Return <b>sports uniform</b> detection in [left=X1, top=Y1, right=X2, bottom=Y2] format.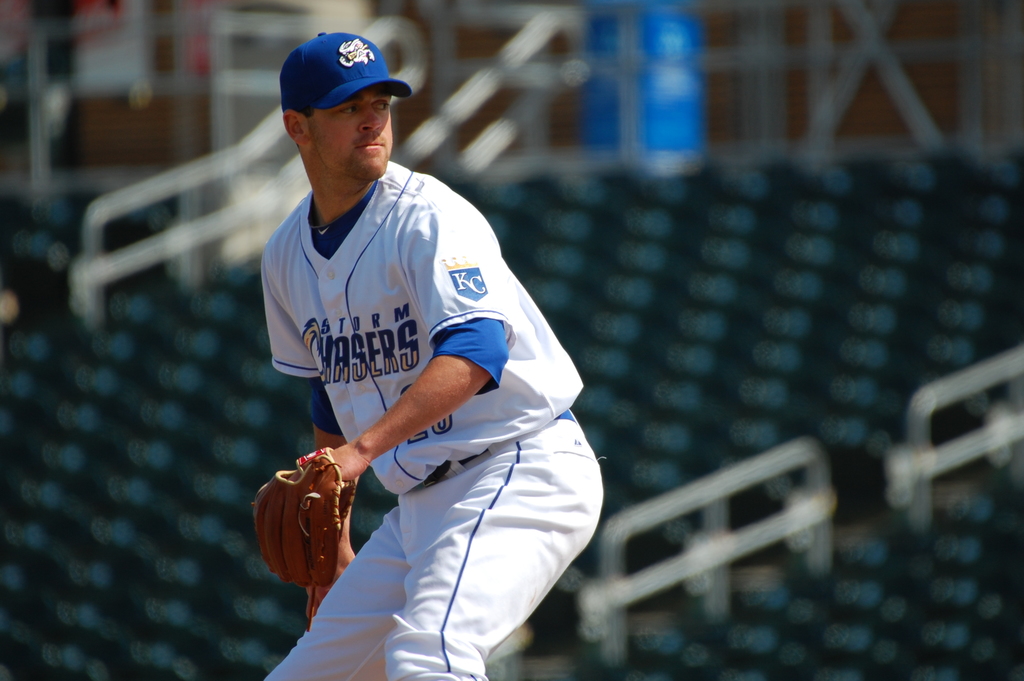
[left=235, top=15, right=600, bottom=680].
